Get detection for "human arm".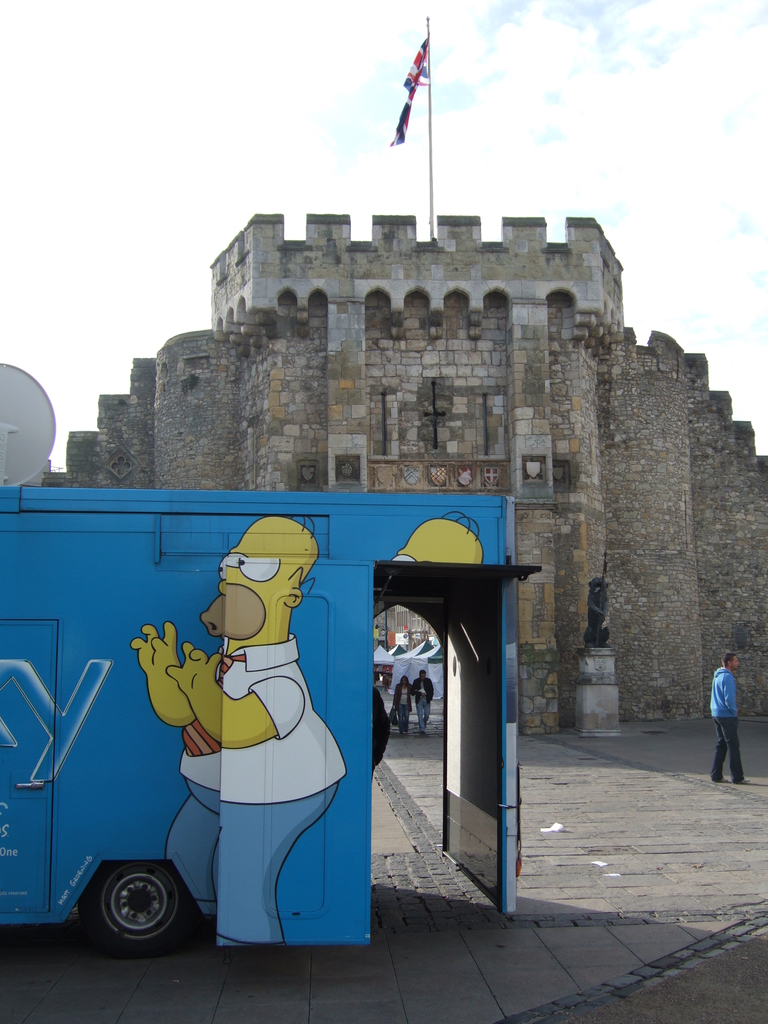
Detection: bbox=[175, 637, 301, 760].
